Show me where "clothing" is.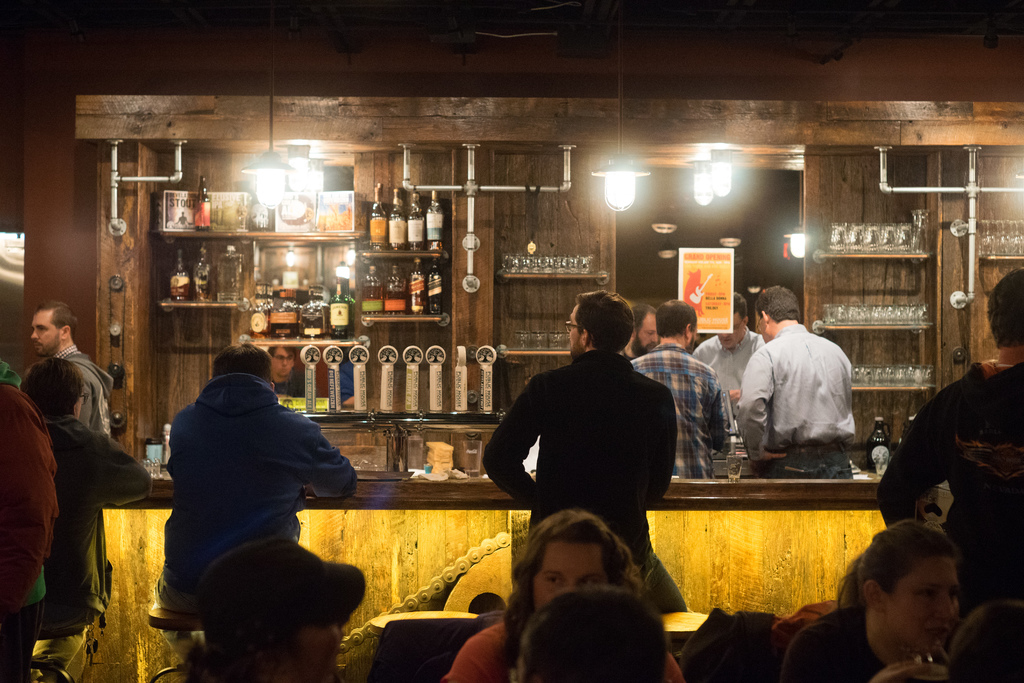
"clothing" is at pyautogui.locateOnScreen(776, 620, 887, 682).
